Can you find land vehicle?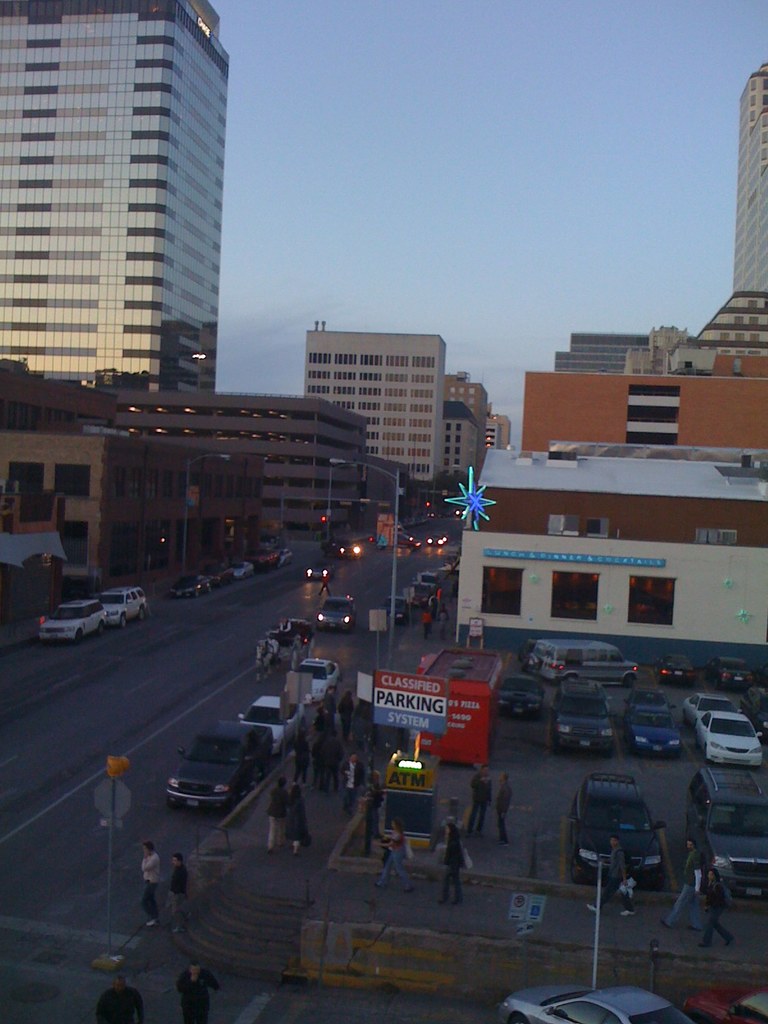
Yes, bounding box: (242, 693, 310, 753).
